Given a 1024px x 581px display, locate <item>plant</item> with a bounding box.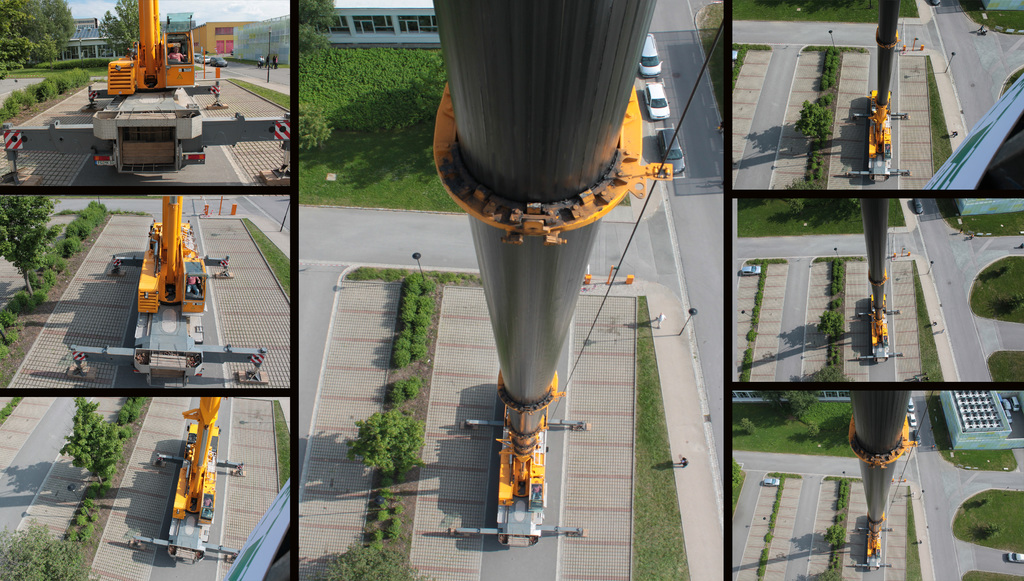
Located: <box>952,485,1020,555</box>.
